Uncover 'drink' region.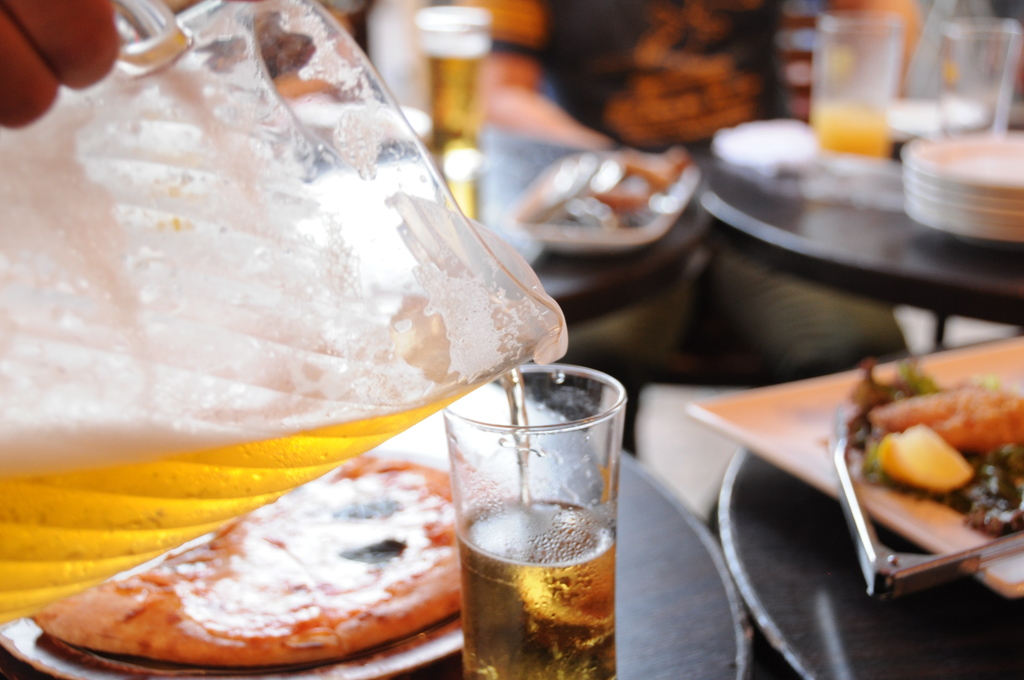
Uncovered: <bbox>0, 357, 529, 633</bbox>.
